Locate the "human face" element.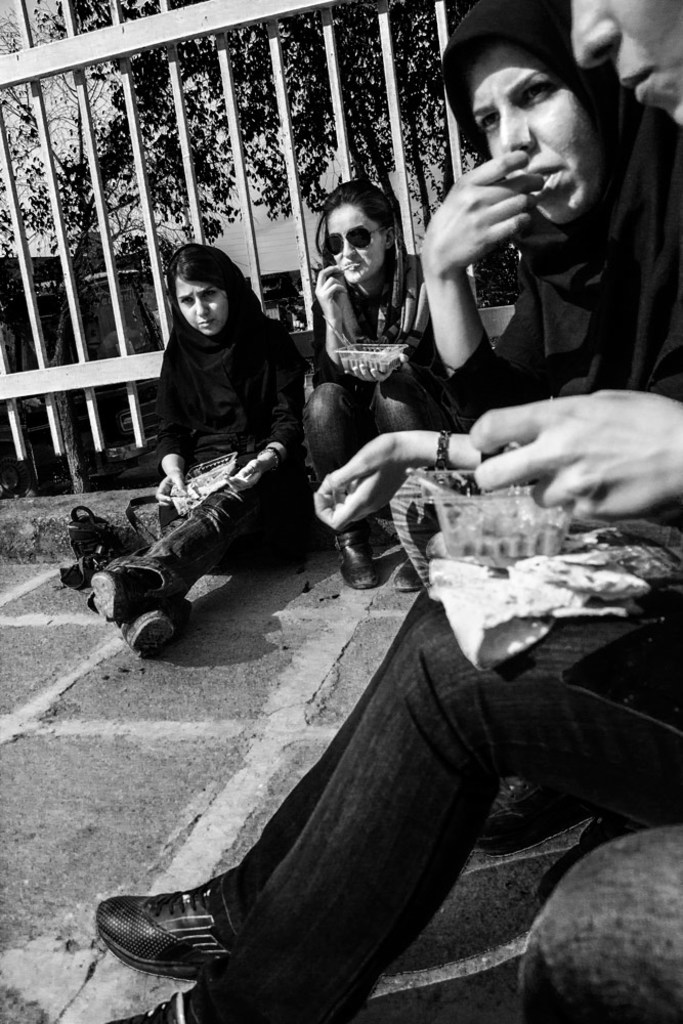
Element bbox: 468,48,581,215.
